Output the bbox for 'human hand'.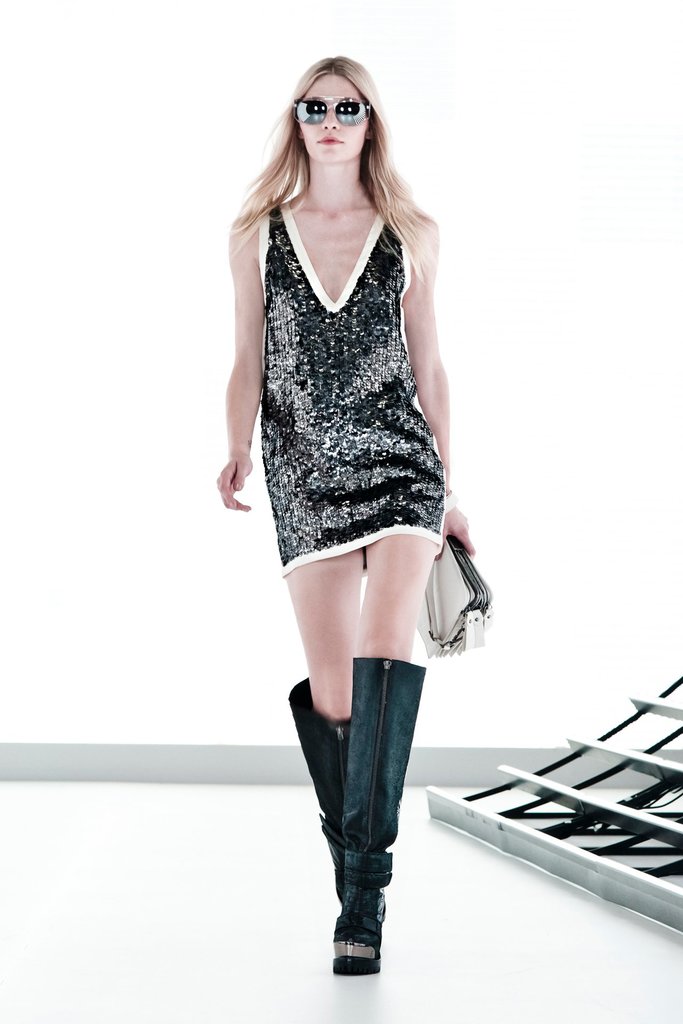
x1=435 y1=503 x2=475 y2=563.
